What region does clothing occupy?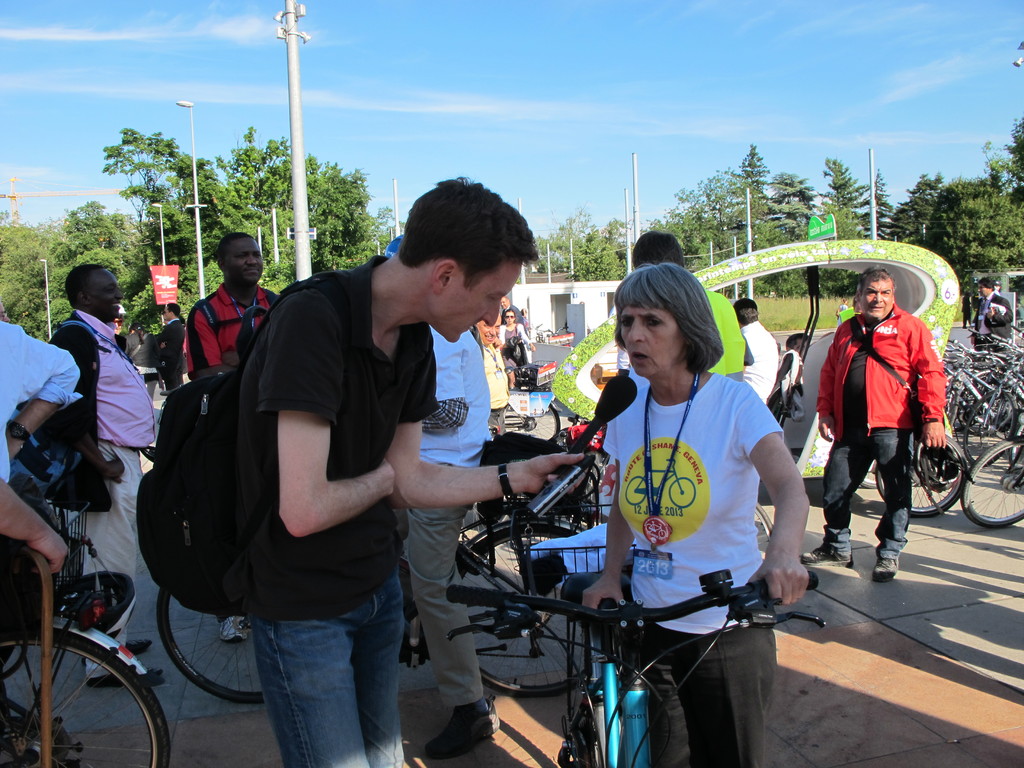
153:316:186:394.
